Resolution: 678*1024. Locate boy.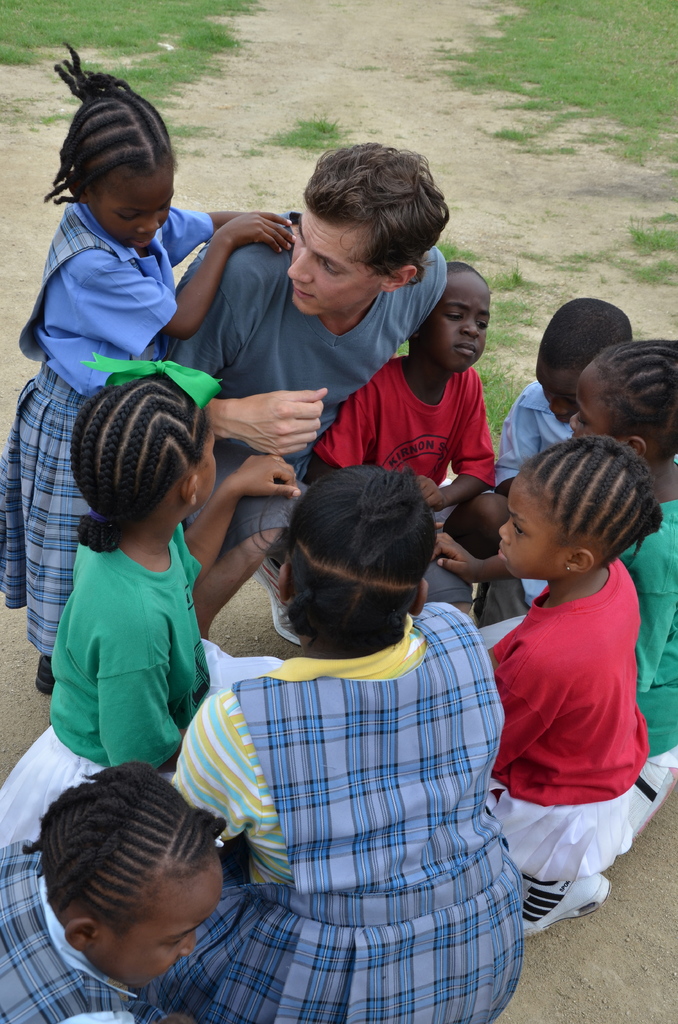
{"left": 307, "top": 240, "right": 537, "bottom": 522}.
